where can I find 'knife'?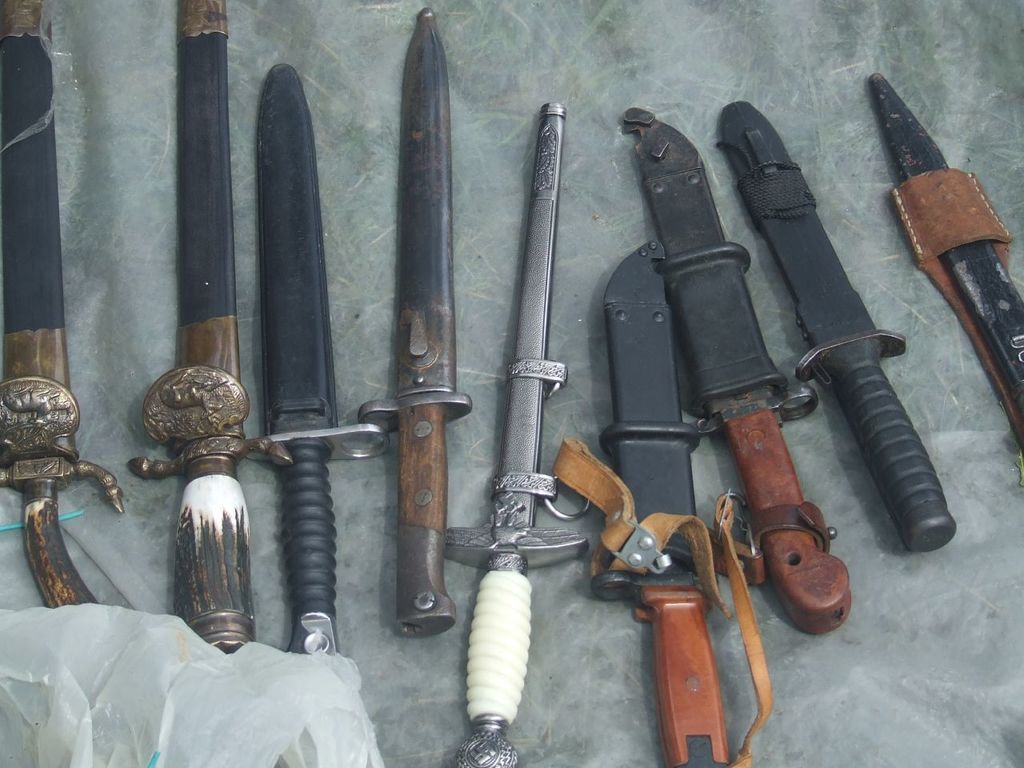
You can find it at Rect(713, 98, 943, 550).
